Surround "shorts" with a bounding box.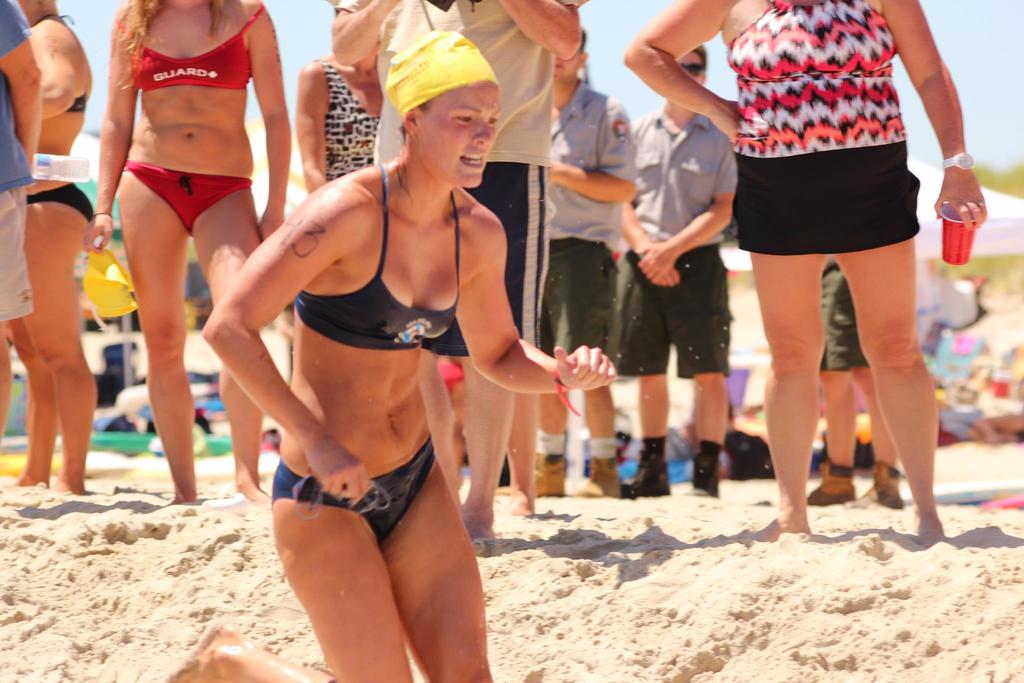
541 242 619 357.
